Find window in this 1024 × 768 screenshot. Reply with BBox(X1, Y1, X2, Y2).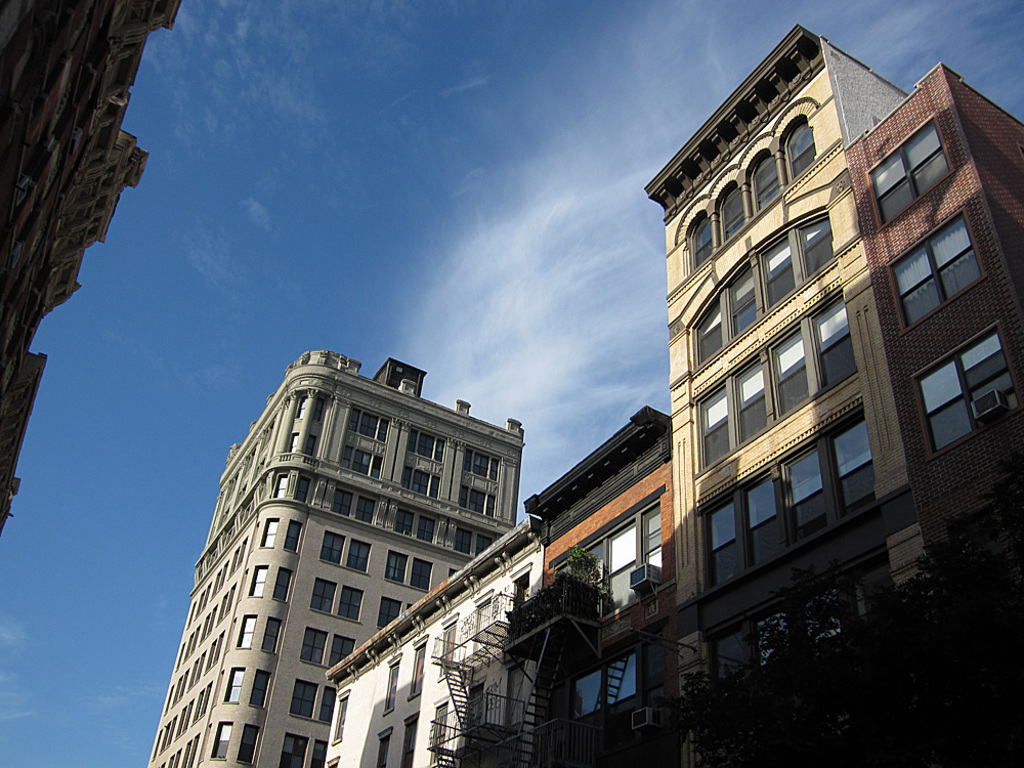
BBox(377, 596, 402, 626).
